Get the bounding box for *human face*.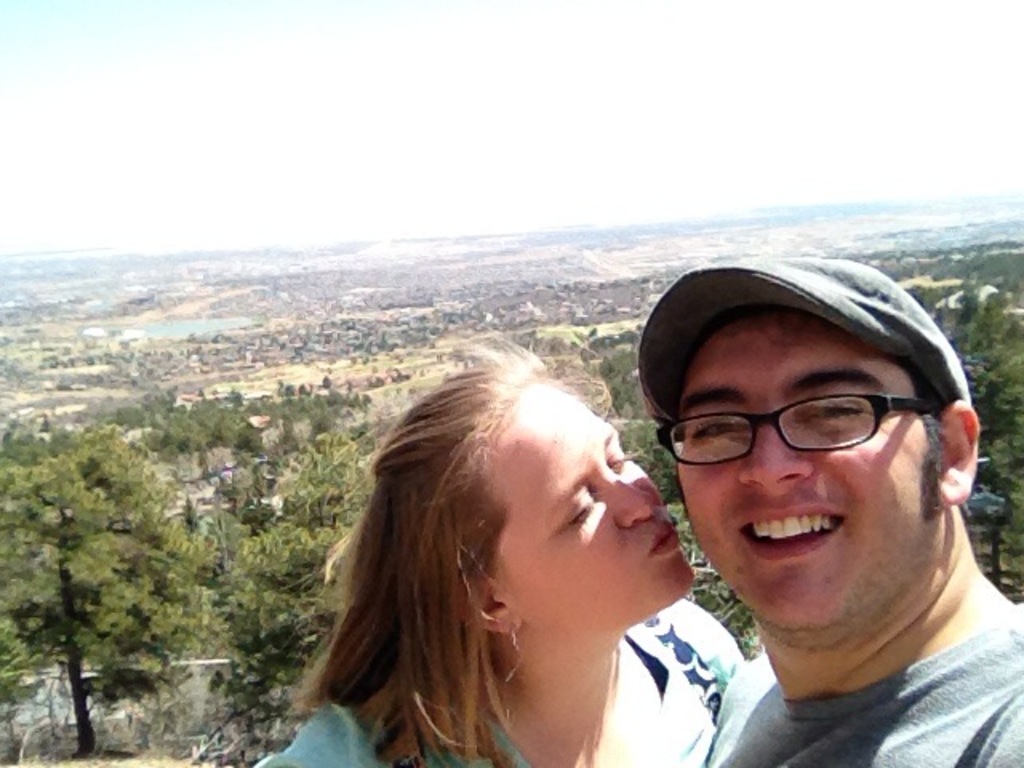
678:317:926:627.
